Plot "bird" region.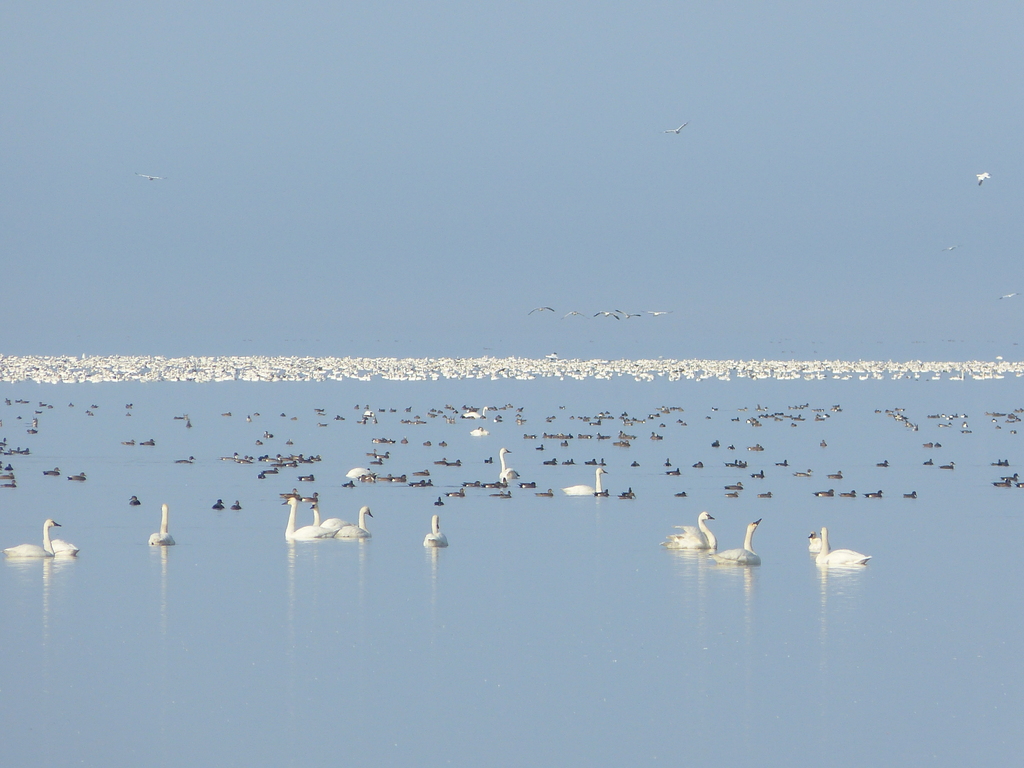
Plotted at [263, 465, 279, 475].
